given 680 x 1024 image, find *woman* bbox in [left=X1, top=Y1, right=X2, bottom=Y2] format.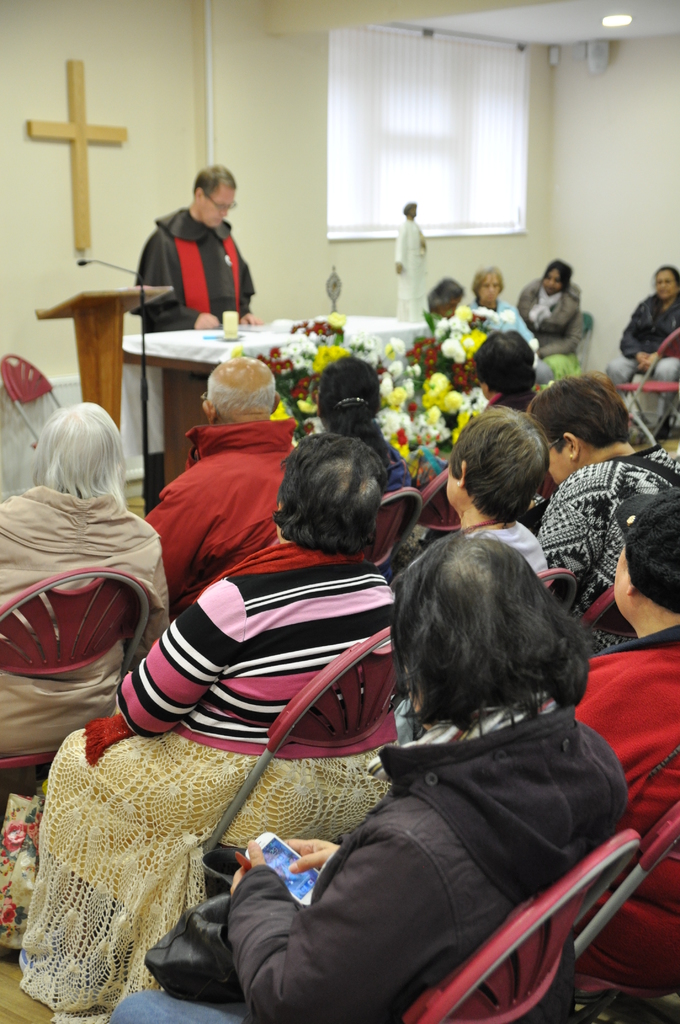
[left=611, top=263, right=679, bottom=397].
